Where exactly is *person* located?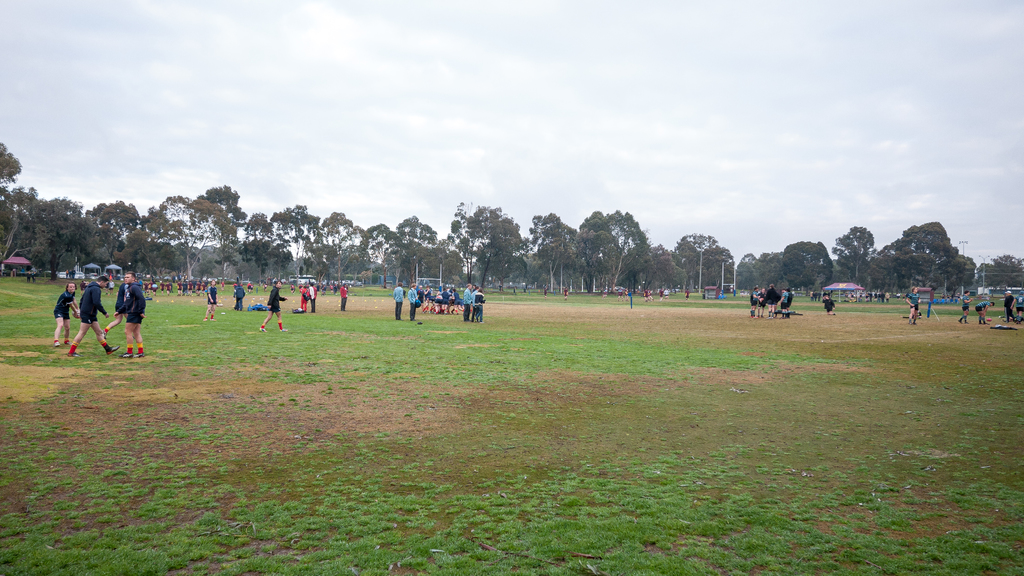
Its bounding box is detection(204, 282, 216, 317).
